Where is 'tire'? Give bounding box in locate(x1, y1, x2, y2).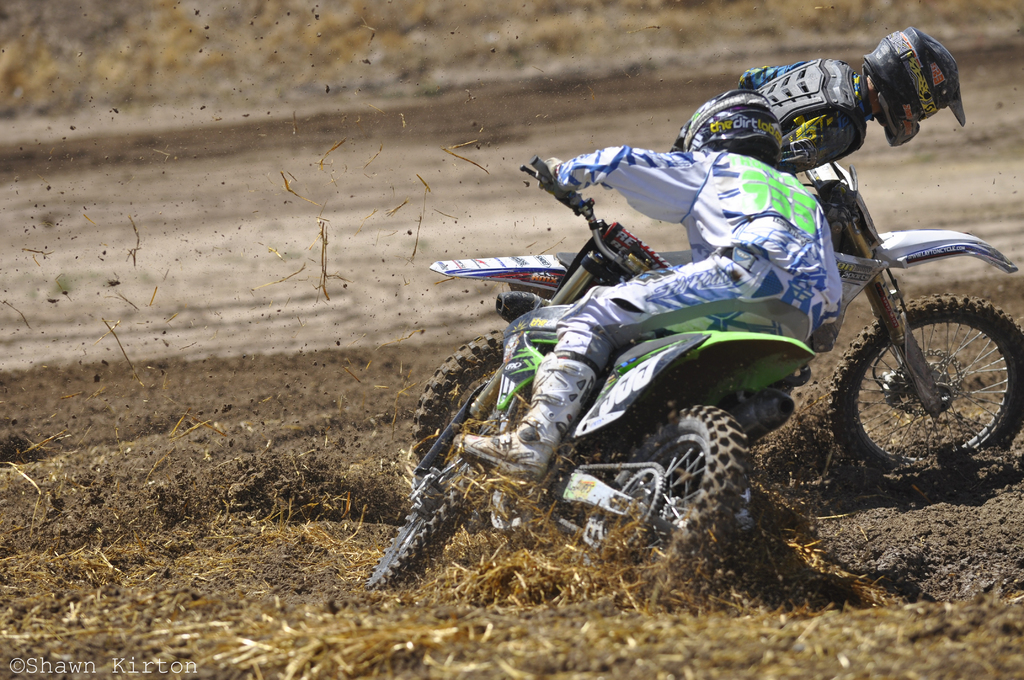
locate(371, 480, 467, 597).
